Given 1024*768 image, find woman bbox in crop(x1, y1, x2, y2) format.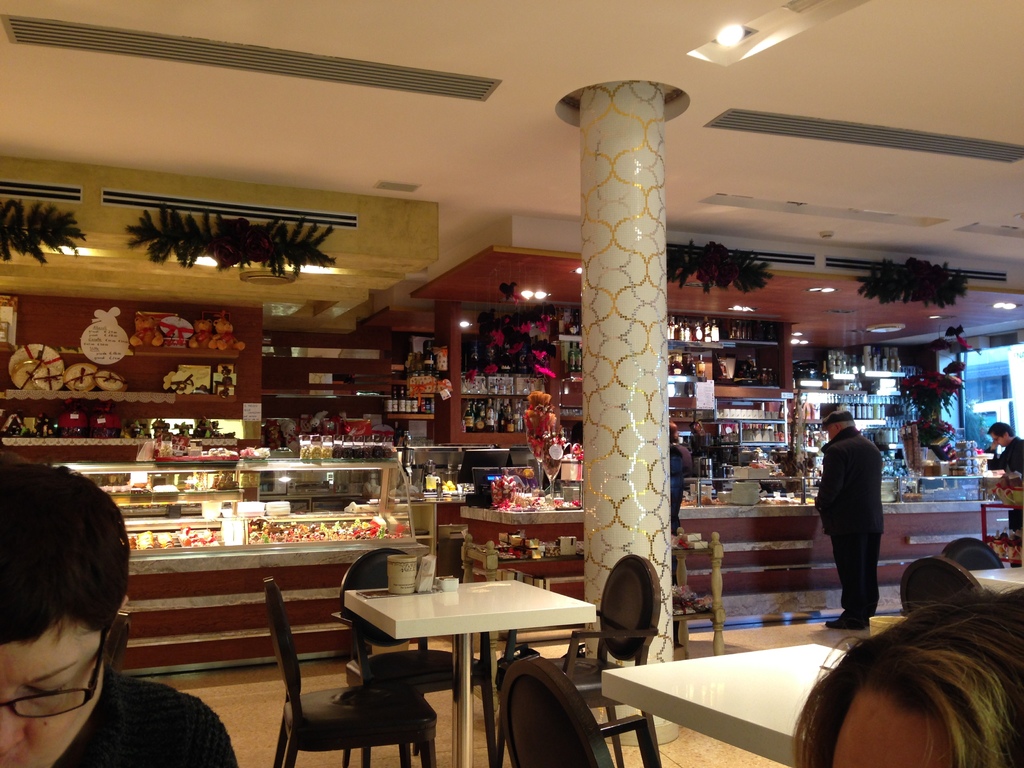
crop(778, 573, 1023, 767).
